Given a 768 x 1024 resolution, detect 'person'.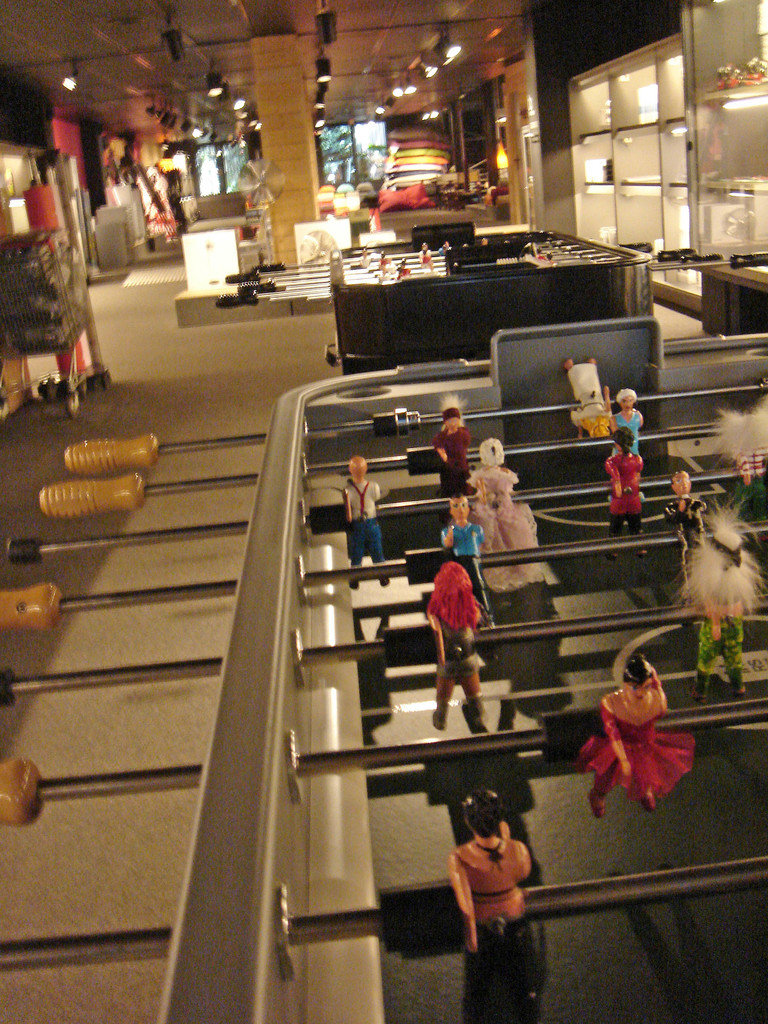
[605, 385, 642, 451].
